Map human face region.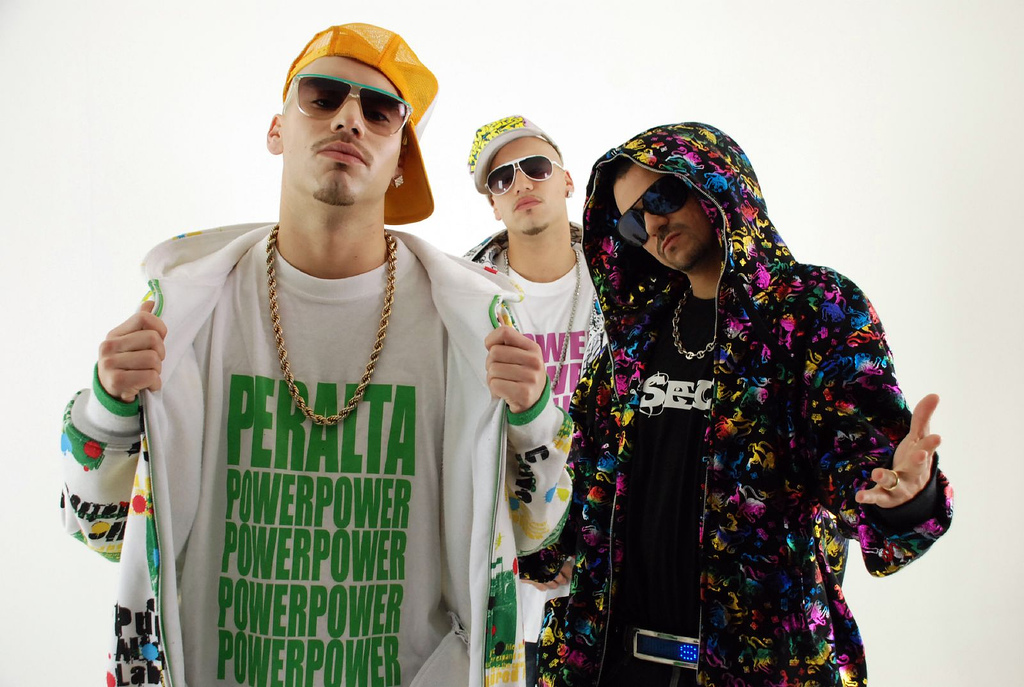
Mapped to 277, 64, 402, 207.
